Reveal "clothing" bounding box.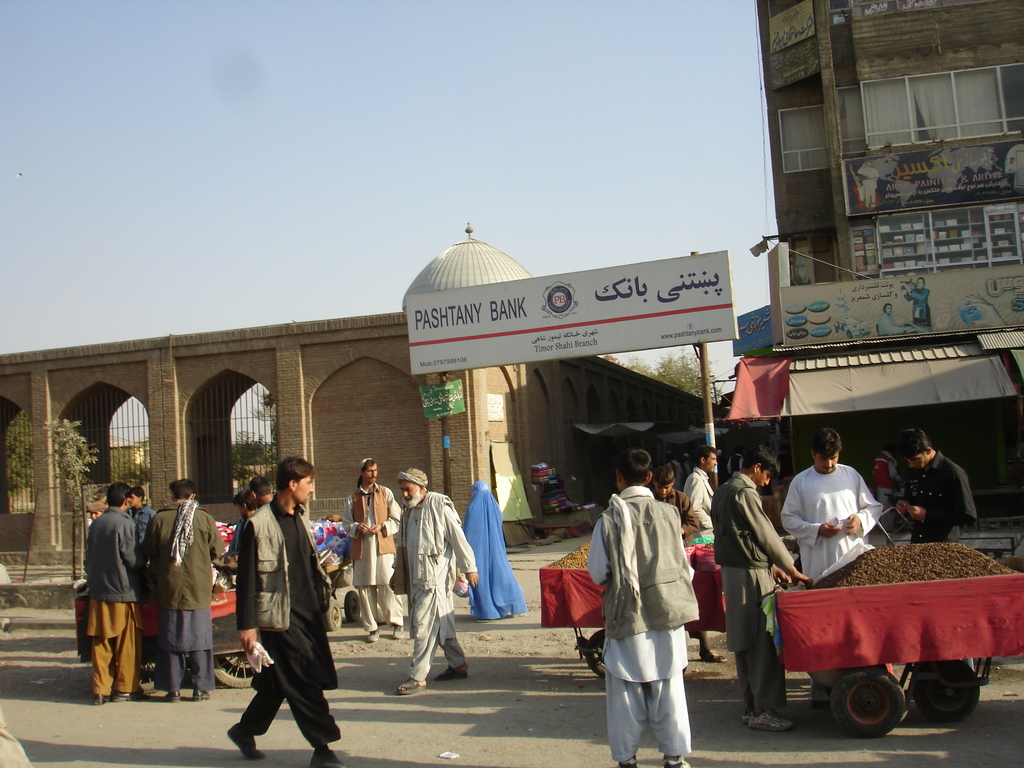
Revealed: [716,479,797,714].
